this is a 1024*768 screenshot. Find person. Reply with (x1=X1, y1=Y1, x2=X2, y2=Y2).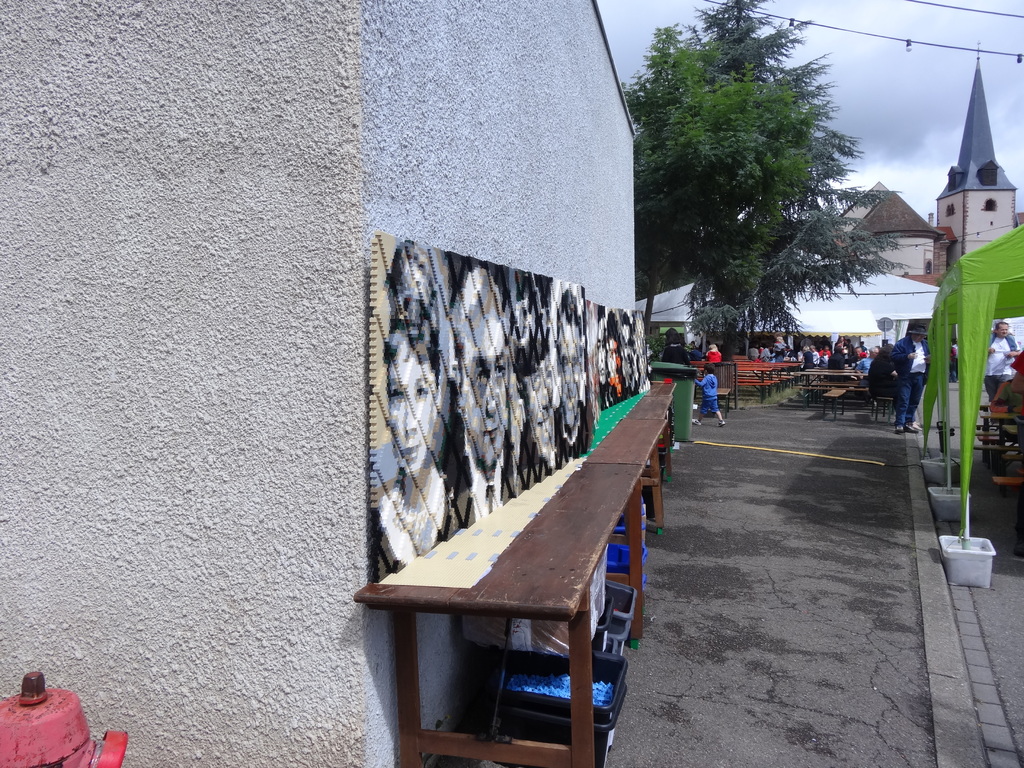
(x1=886, y1=321, x2=930, y2=431).
